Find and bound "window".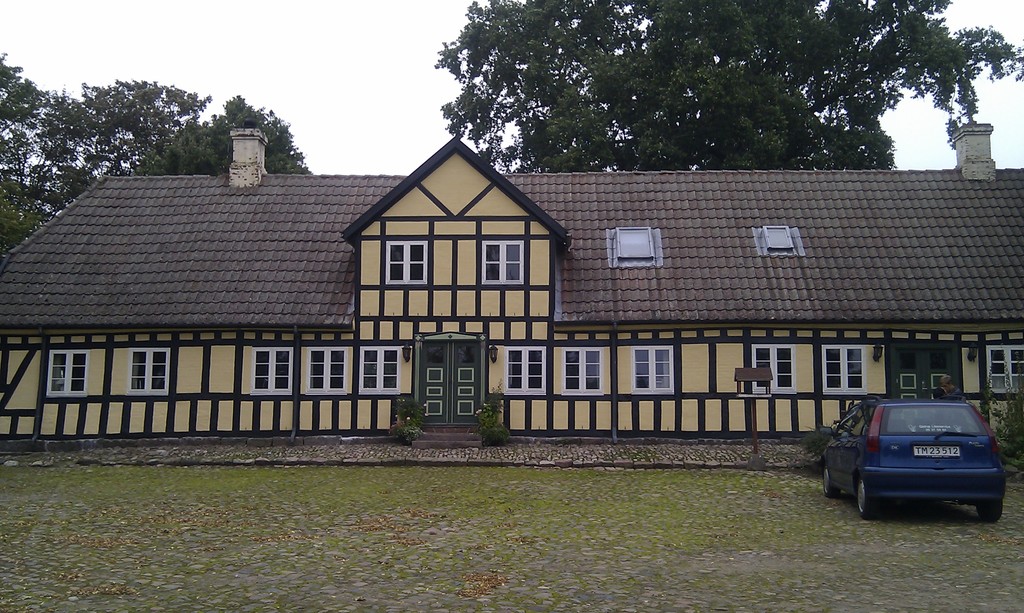
Bound: detection(501, 346, 545, 397).
